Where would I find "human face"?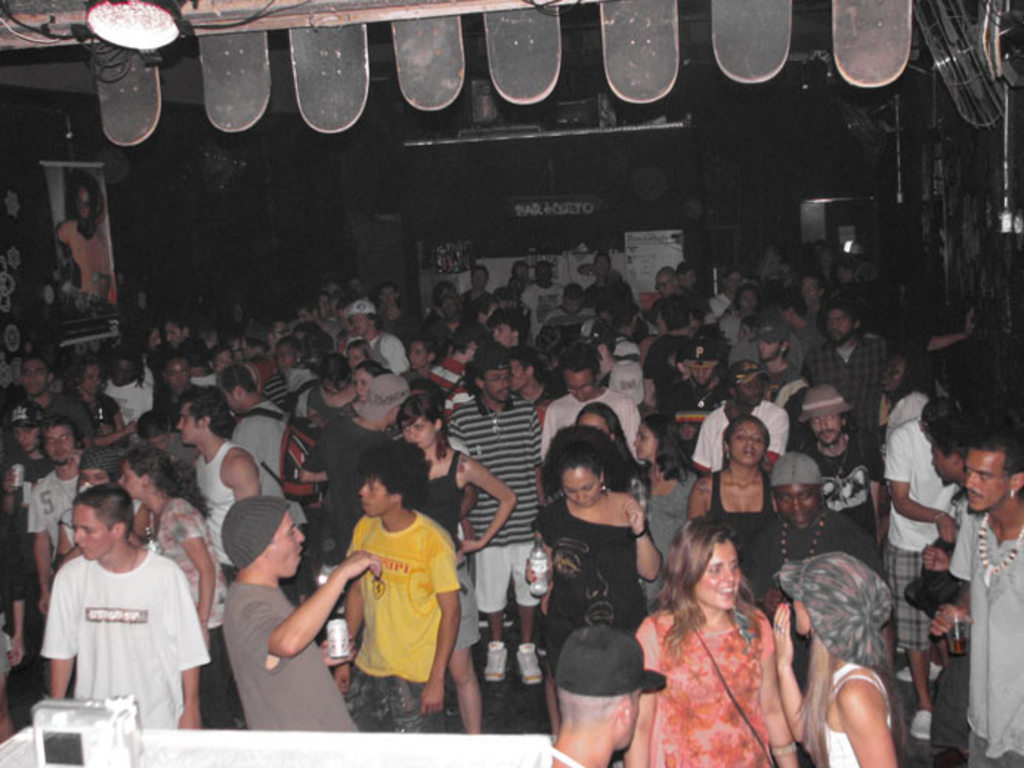
At <region>13, 422, 41, 453</region>.
